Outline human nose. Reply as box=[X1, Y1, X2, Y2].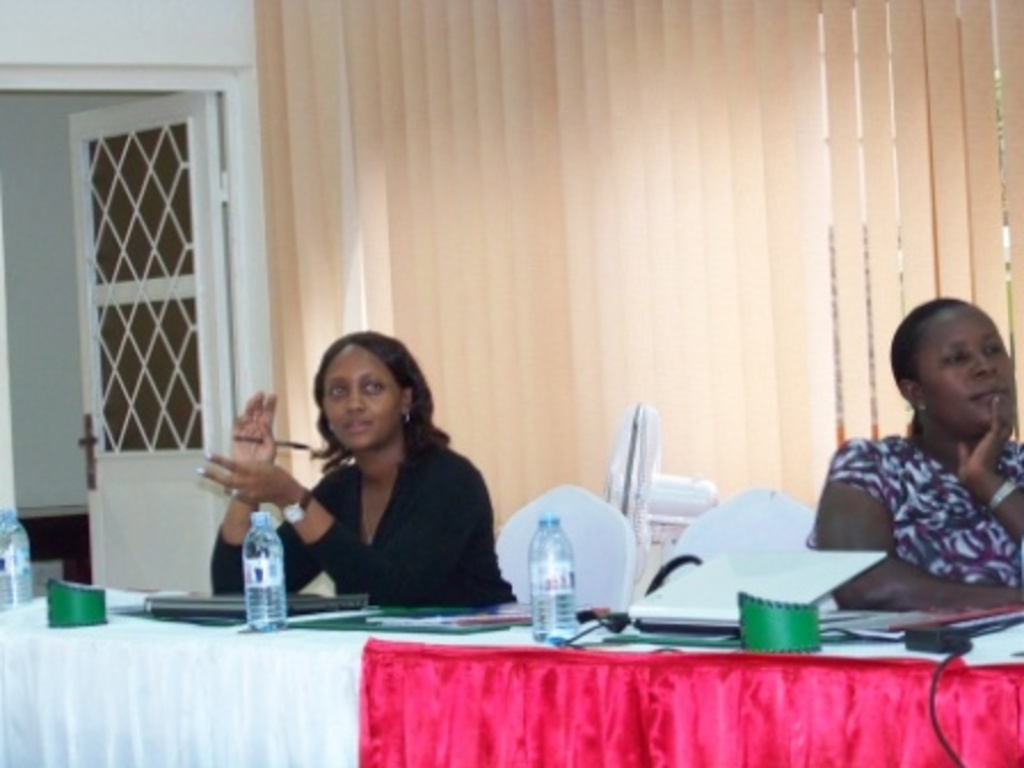
box=[343, 384, 370, 411].
